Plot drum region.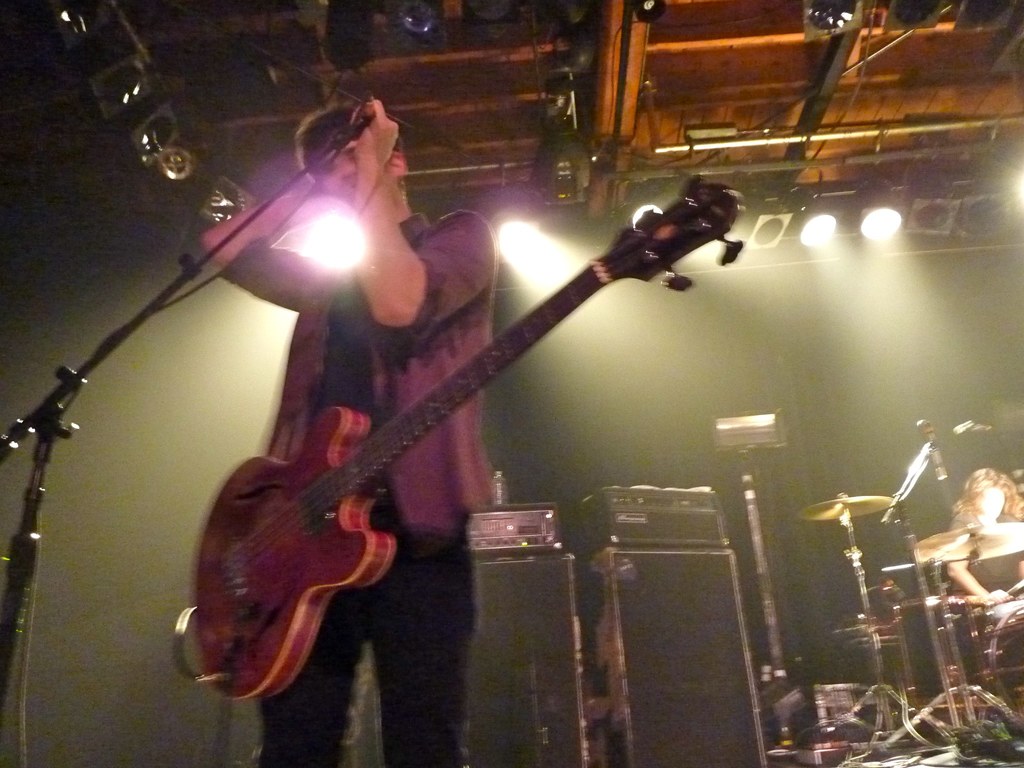
Plotted at pyautogui.locateOnScreen(985, 611, 1023, 721).
